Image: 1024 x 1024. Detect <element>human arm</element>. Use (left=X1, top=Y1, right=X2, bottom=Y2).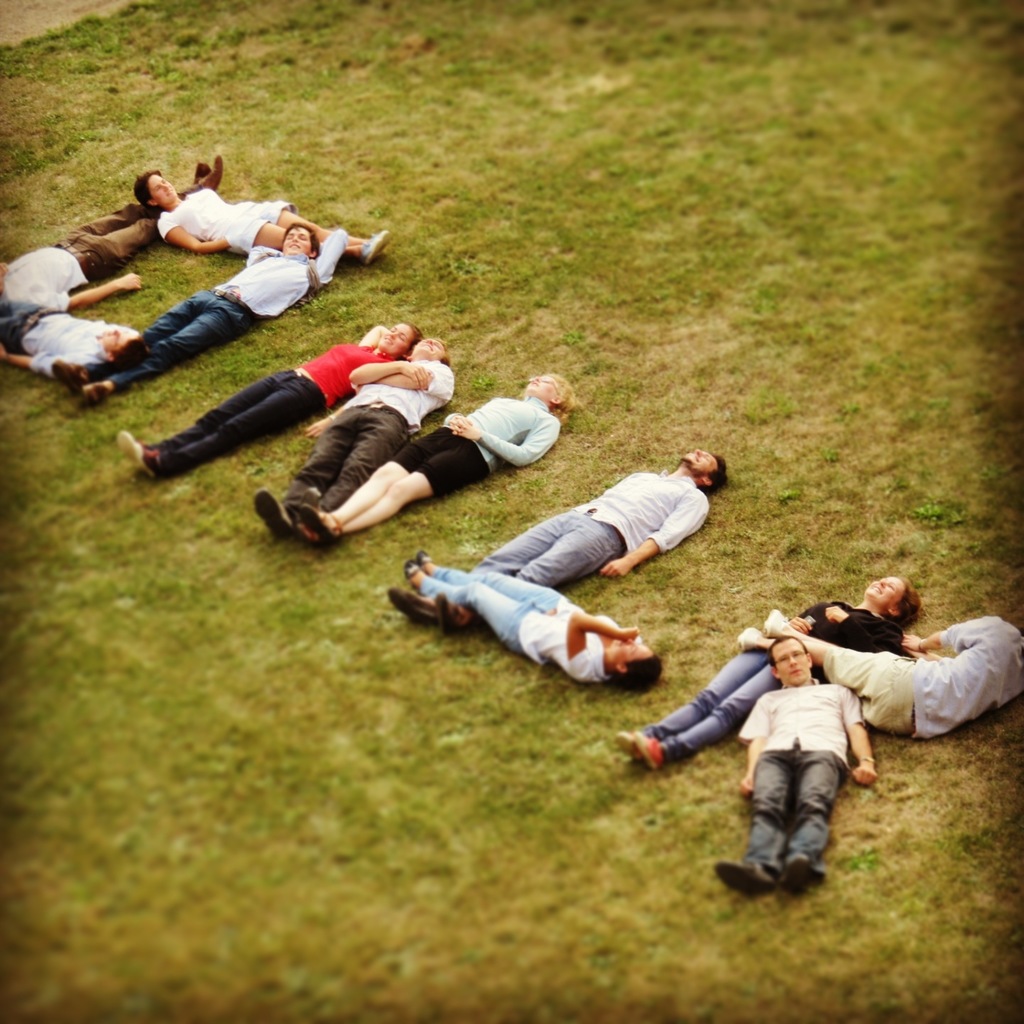
(left=382, top=371, right=452, bottom=405).
